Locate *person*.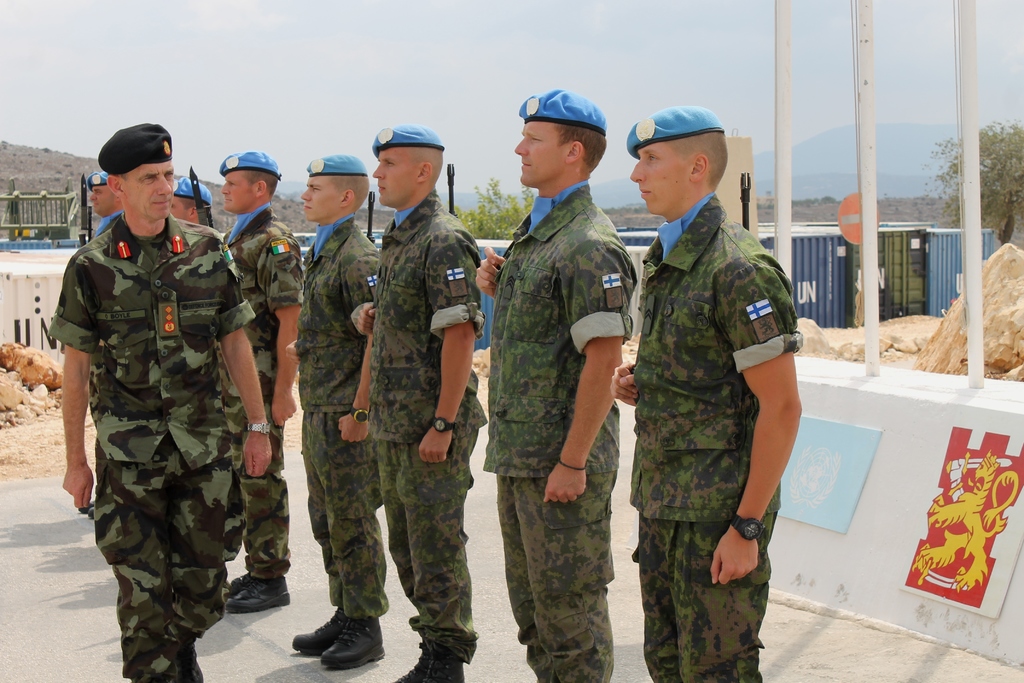
Bounding box: (left=221, top=152, right=305, bottom=606).
